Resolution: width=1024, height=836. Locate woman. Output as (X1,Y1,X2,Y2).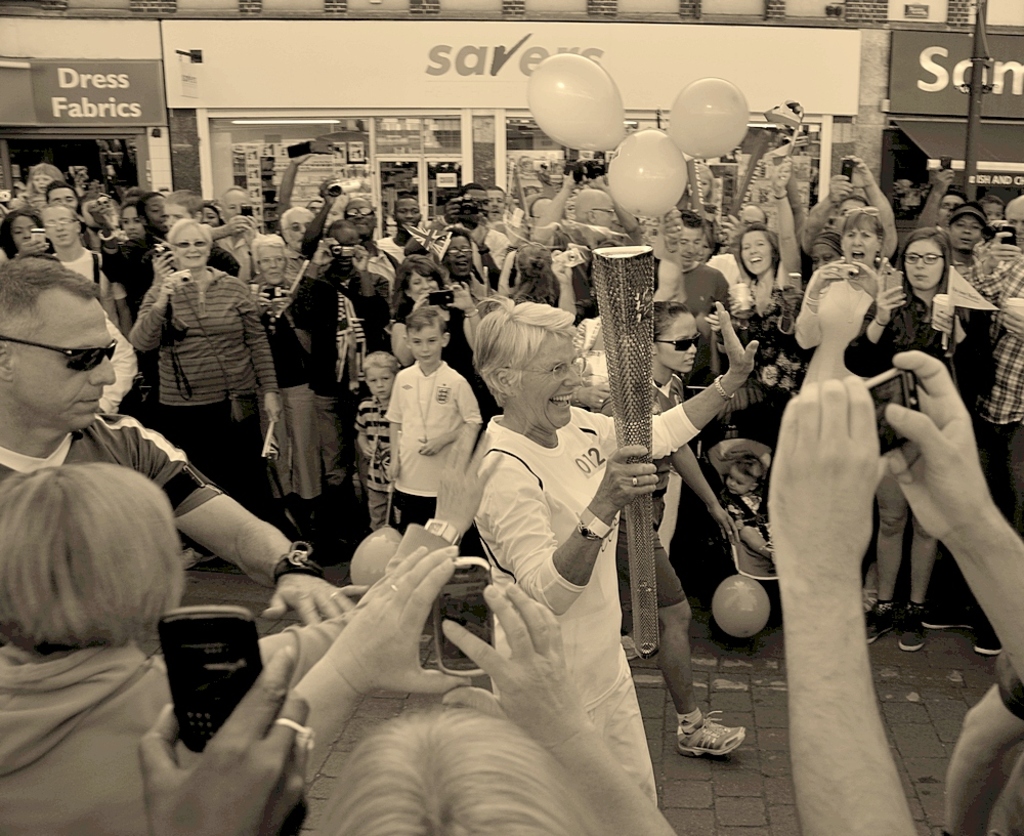
(457,265,697,835).
